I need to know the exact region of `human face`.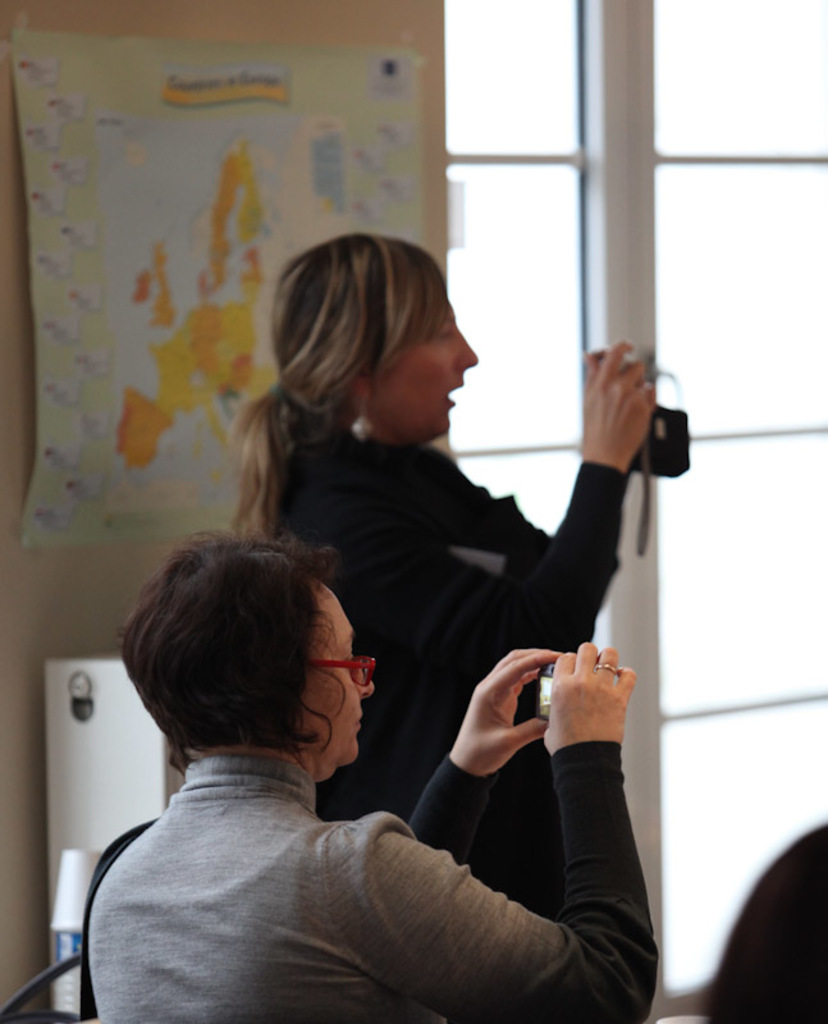
Region: crop(381, 296, 479, 424).
